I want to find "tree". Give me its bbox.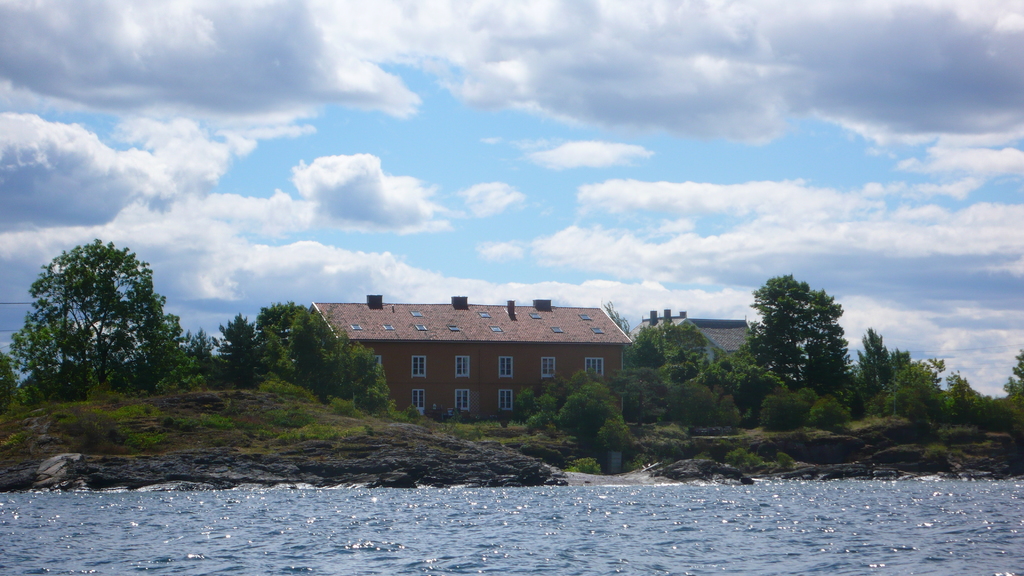
x1=33, y1=239, x2=152, y2=403.
